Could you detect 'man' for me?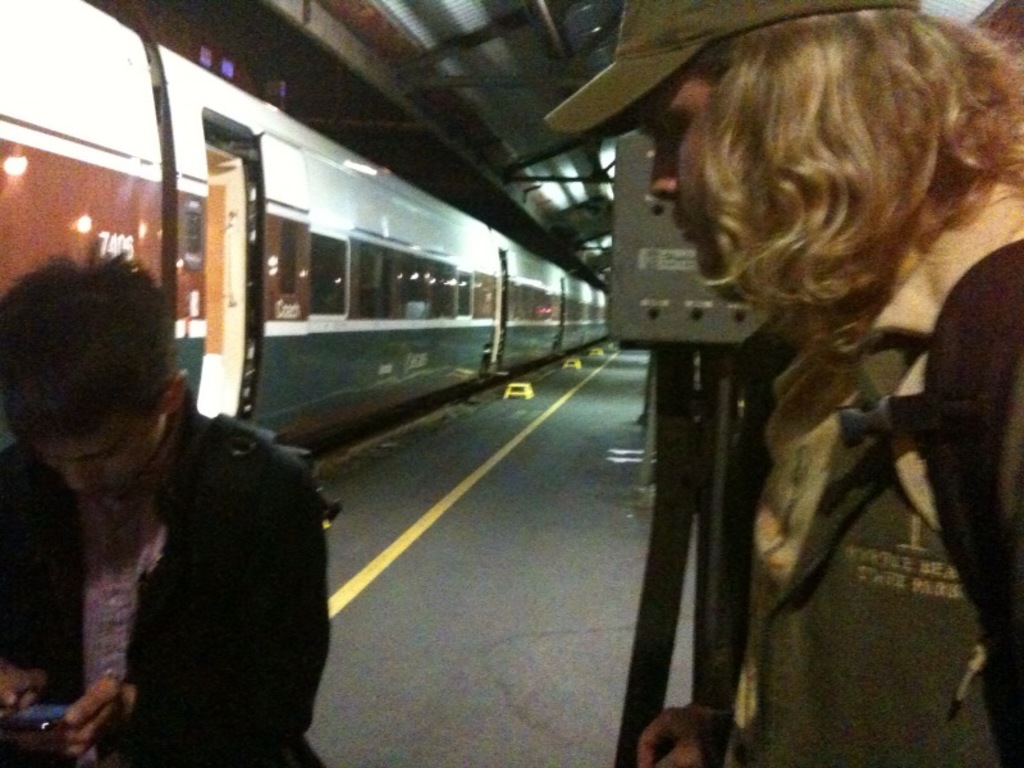
Detection result: bbox(613, 0, 1023, 767).
